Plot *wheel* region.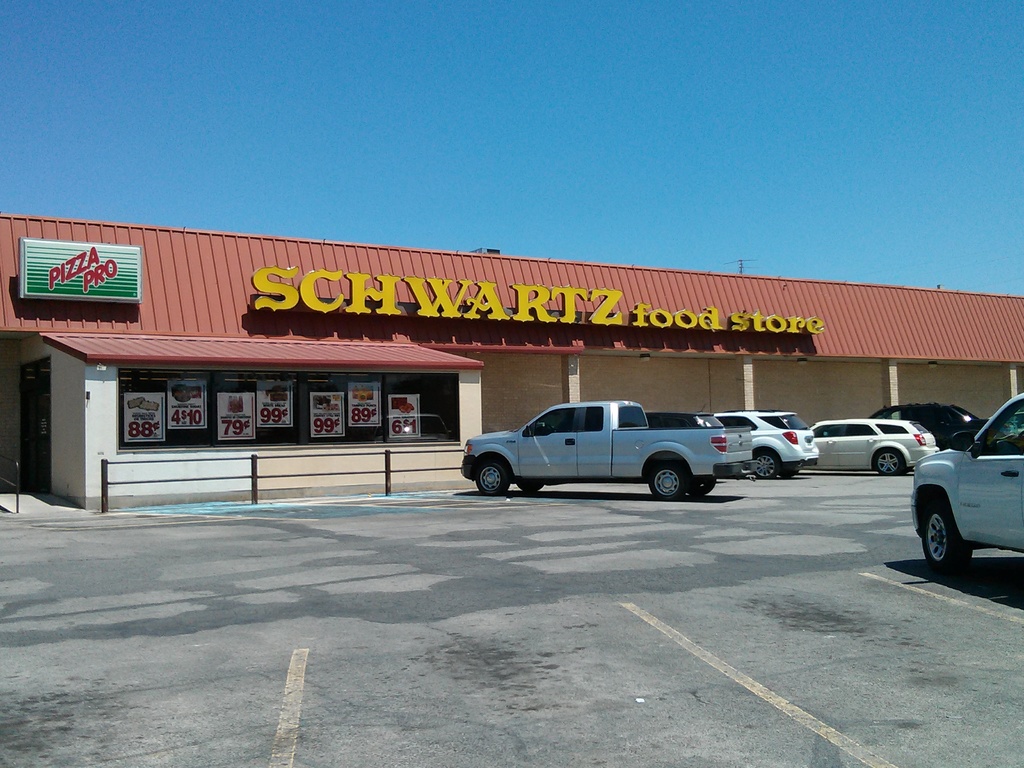
Plotted at 920 499 975 571.
